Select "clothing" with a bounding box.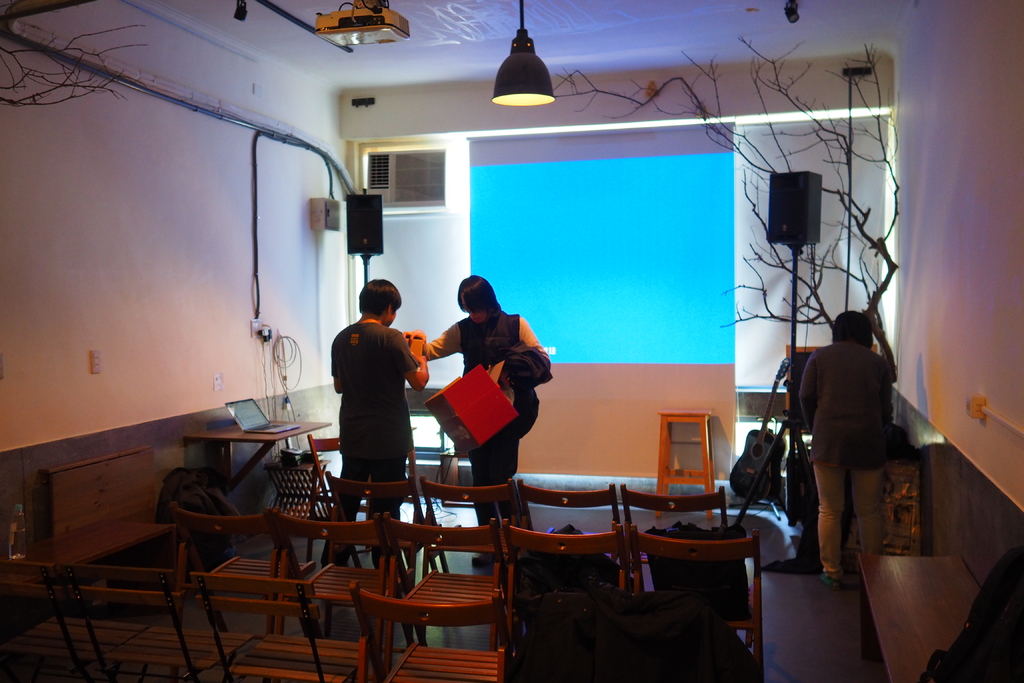
pyautogui.locateOnScreen(803, 311, 931, 561).
